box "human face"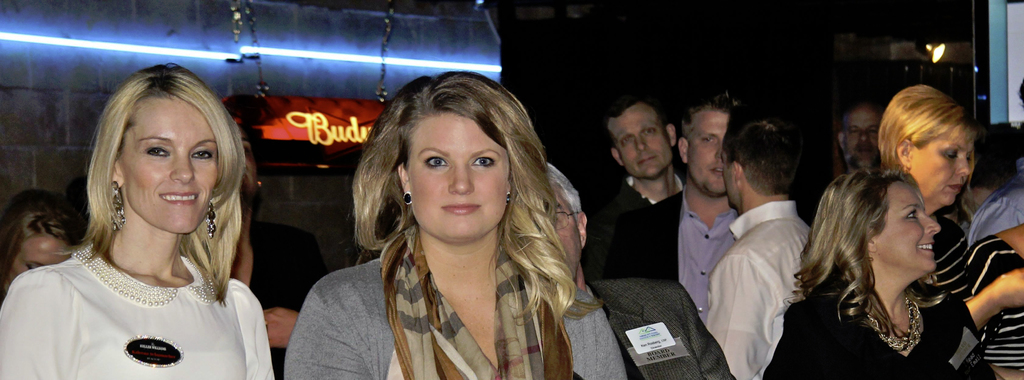
x1=689 y1=108 x2=726 y2=192
